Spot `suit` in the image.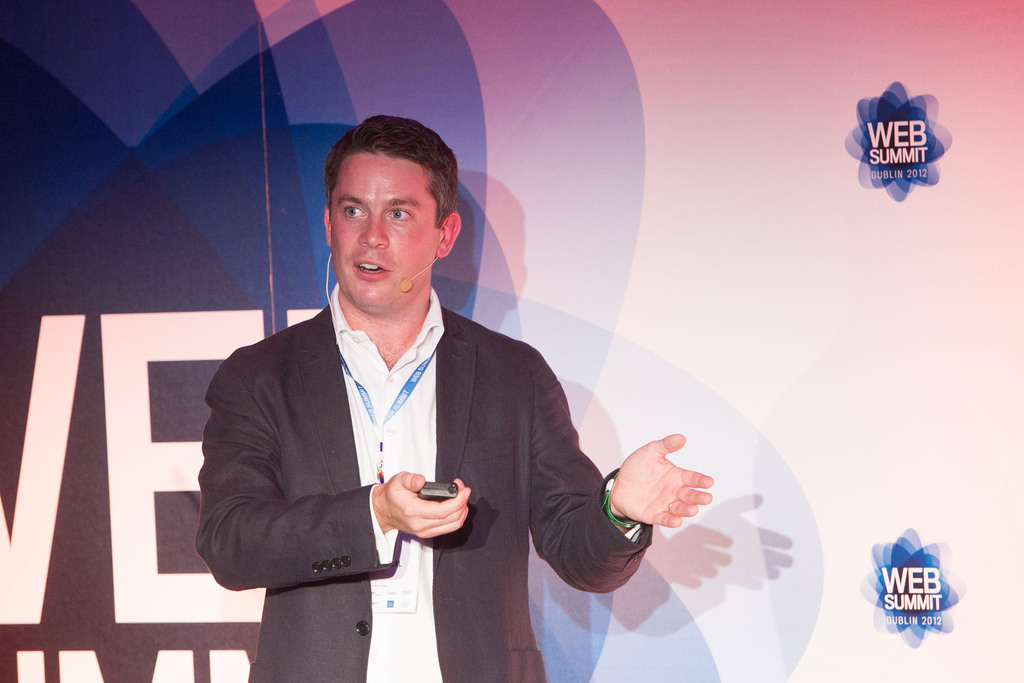
`suit` found at left=196, top=219, right=635, bottom=648.
